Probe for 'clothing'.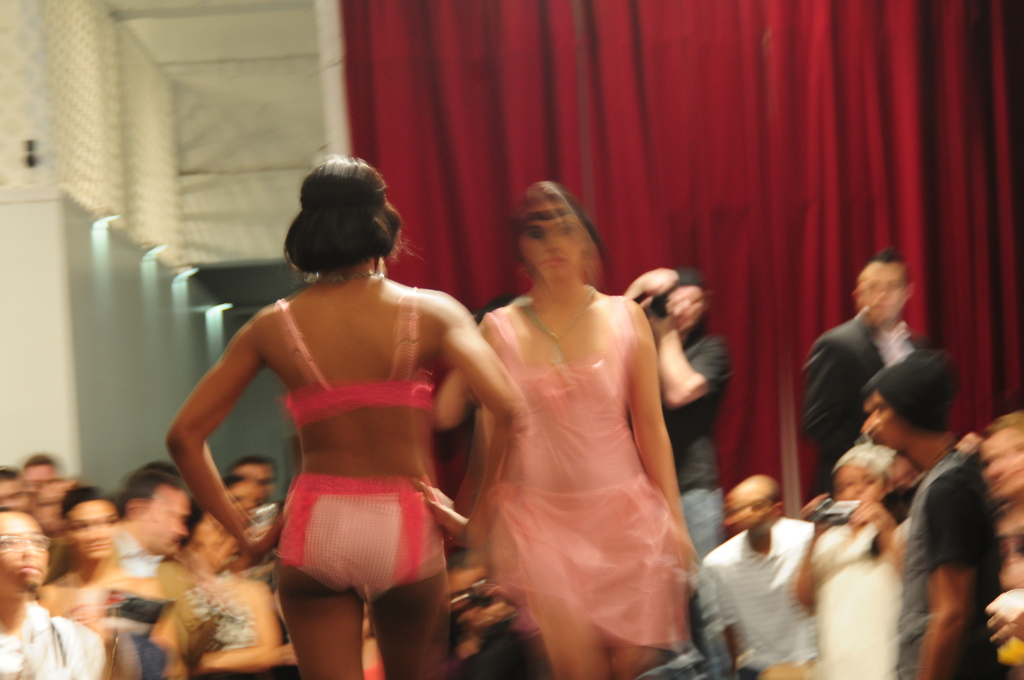
Probe result: <bbox>108, 516, 173, 584</bbox>.
